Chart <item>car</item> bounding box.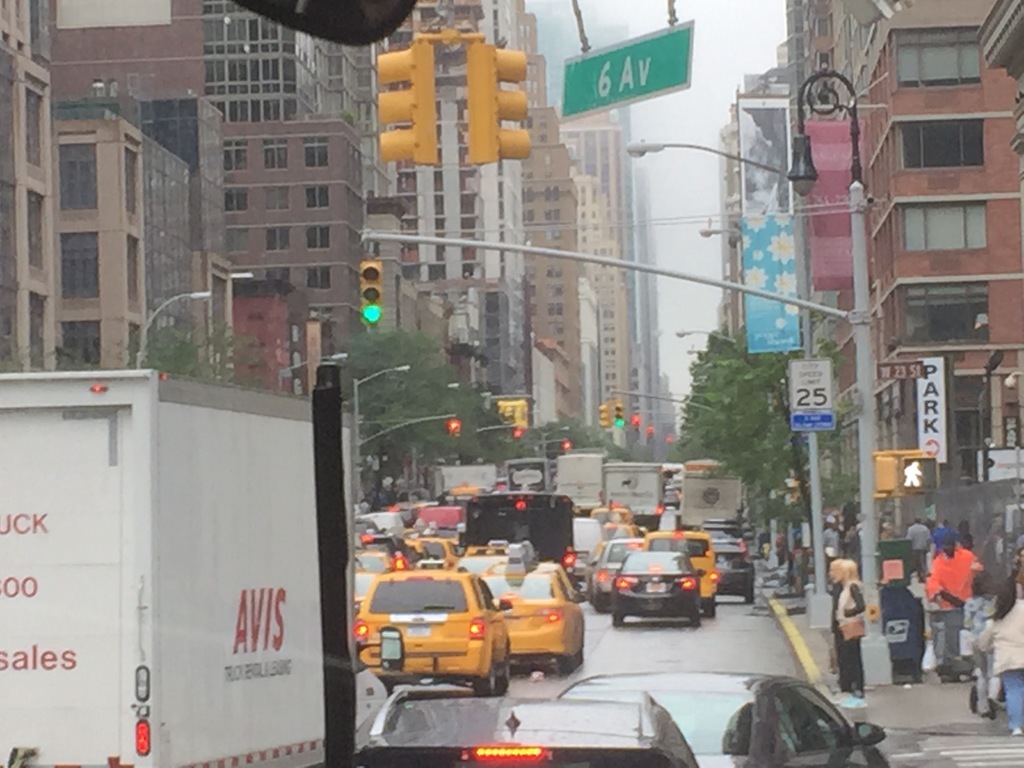
Charted: 408/538/467/573.
